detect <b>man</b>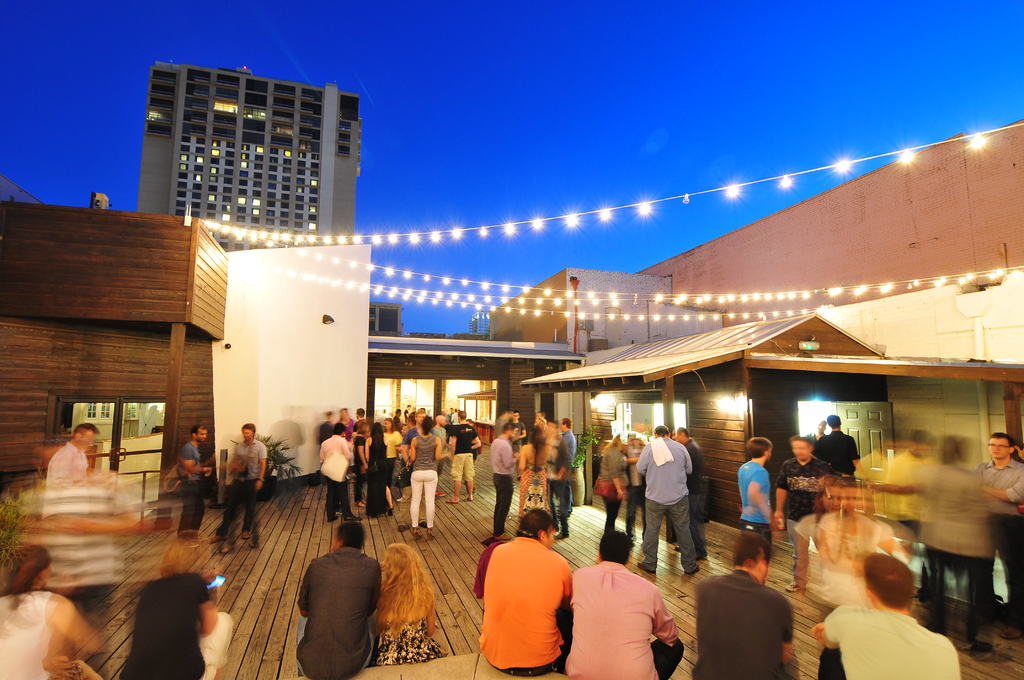
bbox(44, 414, 100, 587)
